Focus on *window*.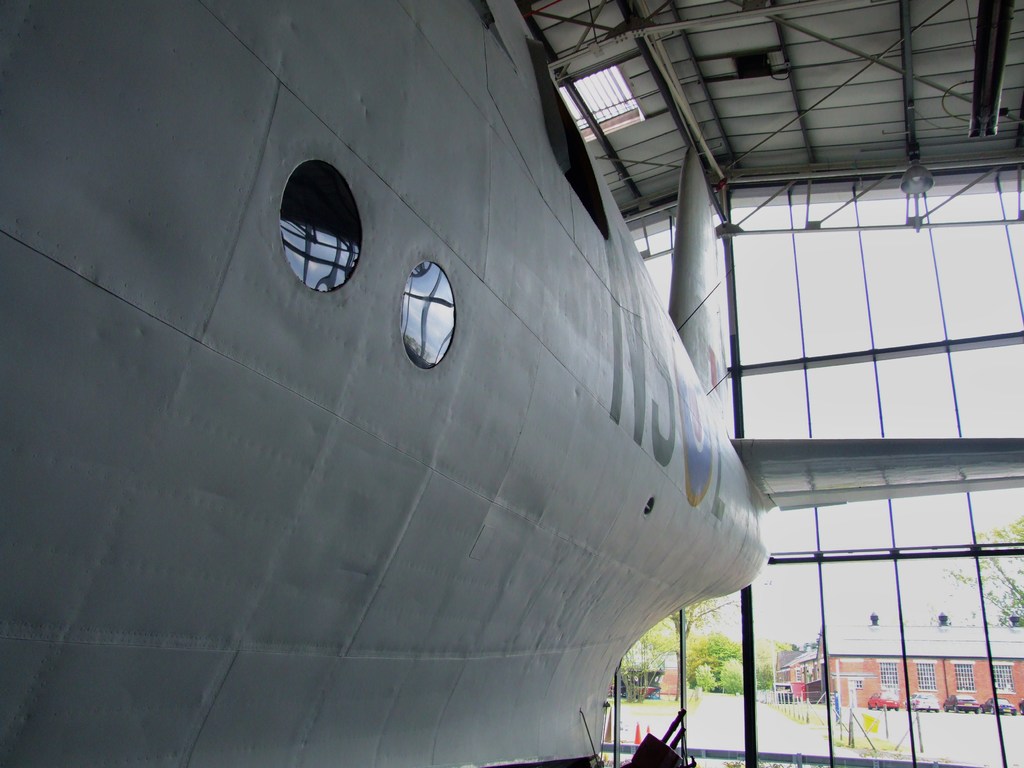
Focused at [989,662,1017,692].
